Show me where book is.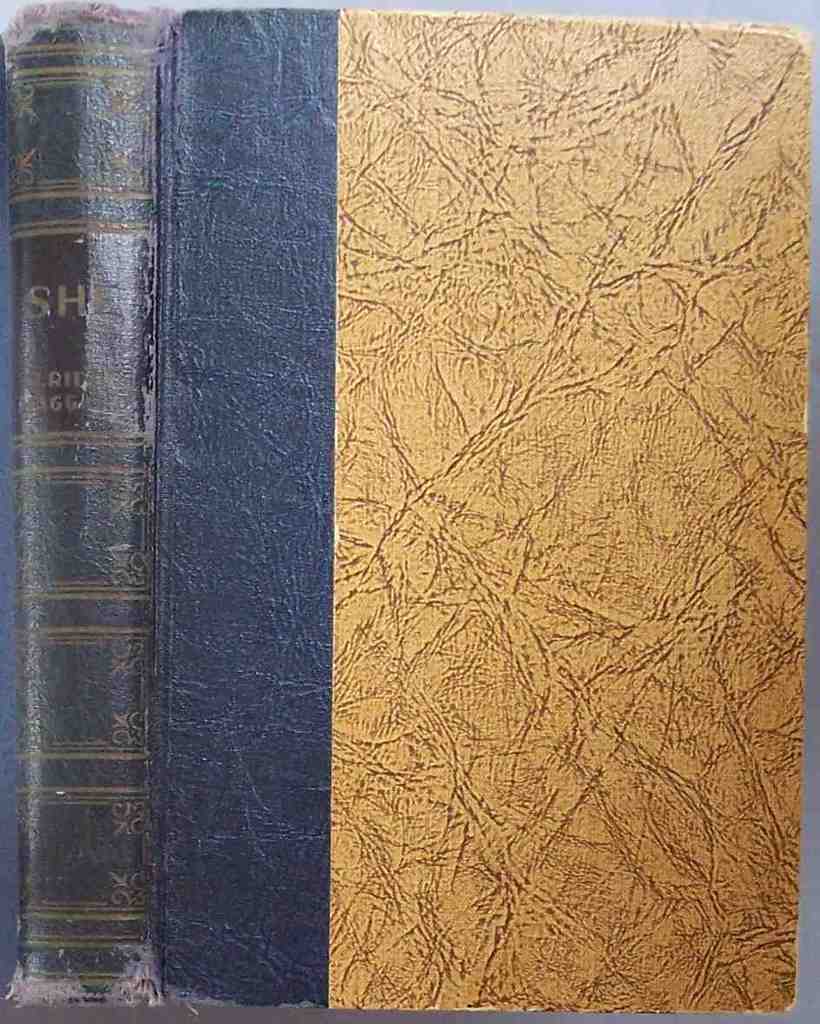
book is at [x1=0, y1=0, x2=155, y2=1011].
